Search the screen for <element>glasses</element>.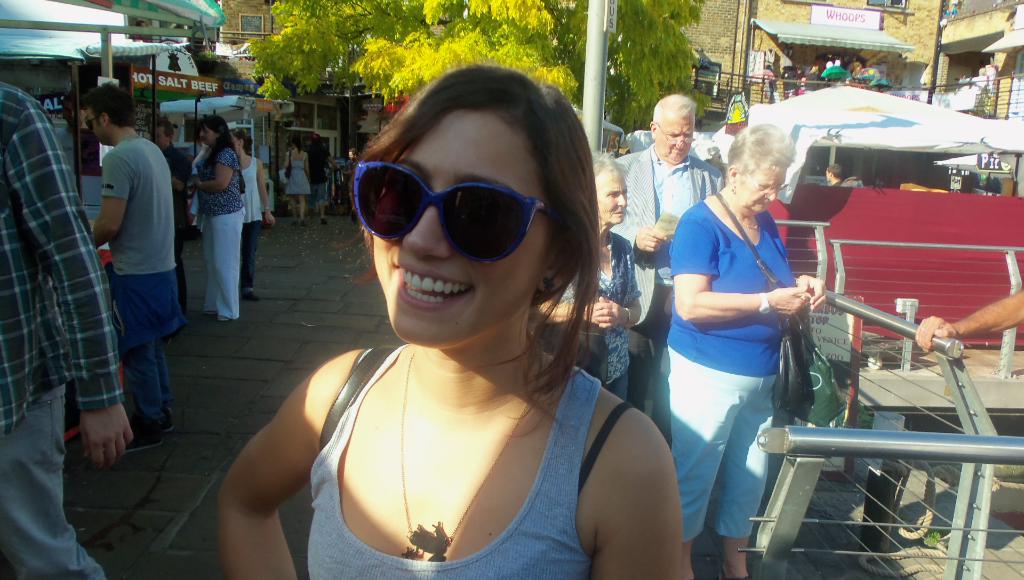
Found at x1=655 y1=122 x2=696 y2=145.
